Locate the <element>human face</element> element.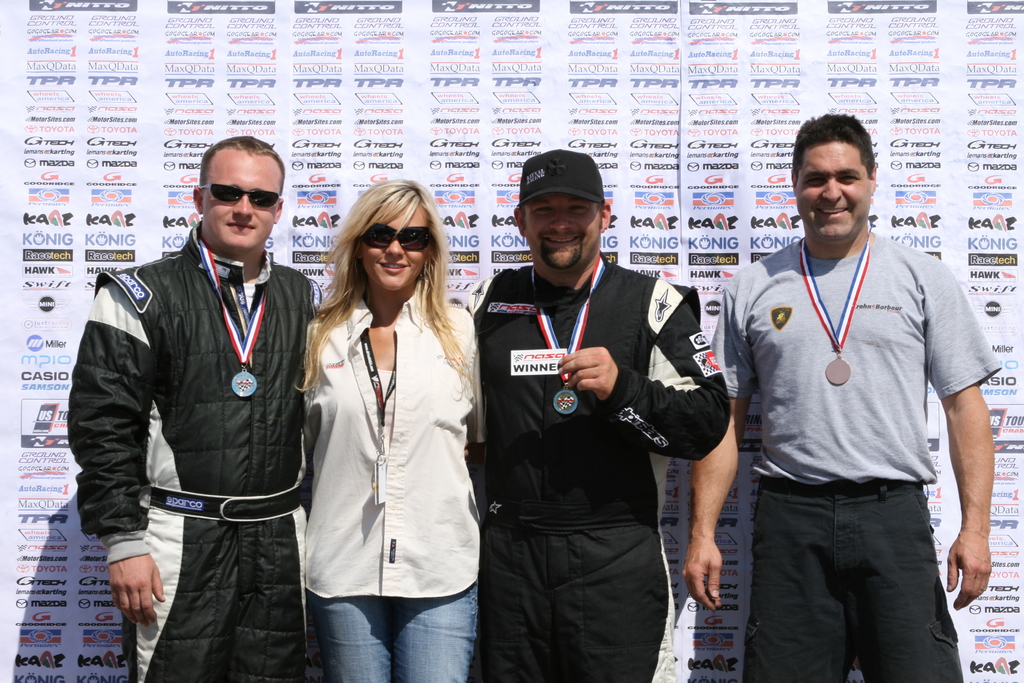
Element bbox: <box>796,144,869,239</box>.
